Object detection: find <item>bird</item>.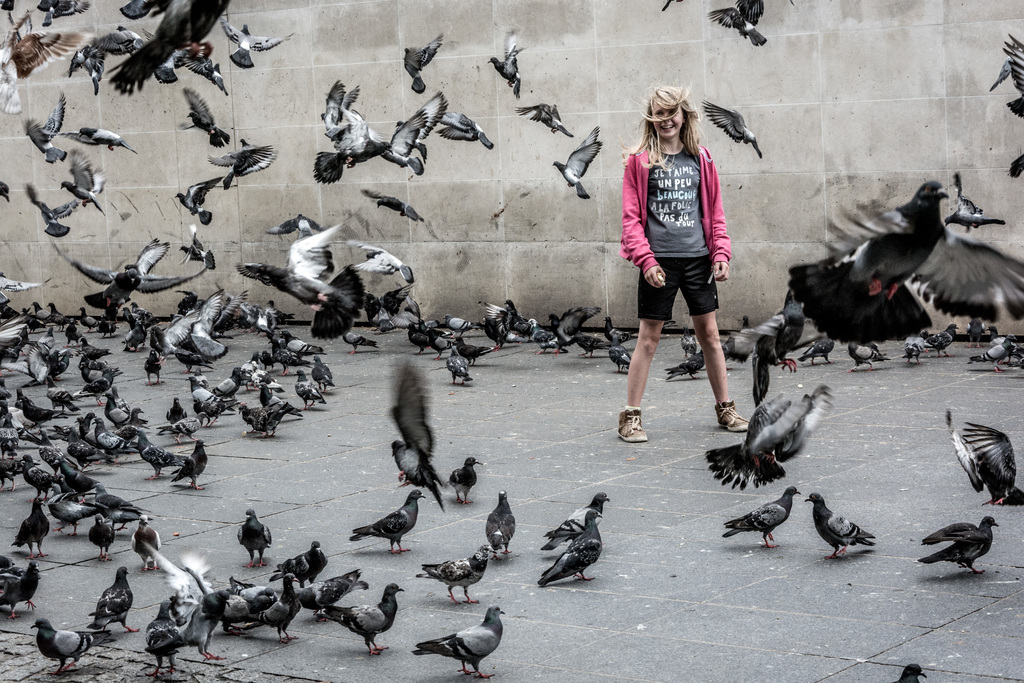
box(185, 81, 230, 154).
